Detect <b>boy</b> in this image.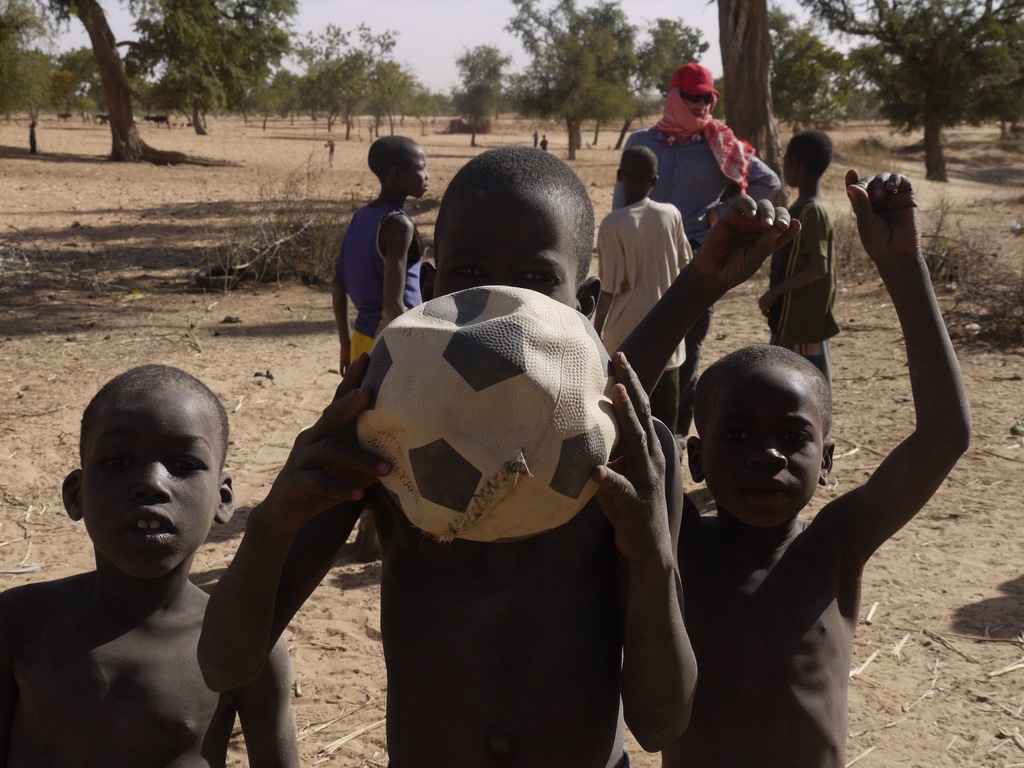
Detection: <box>758,127,842,376</box>.
